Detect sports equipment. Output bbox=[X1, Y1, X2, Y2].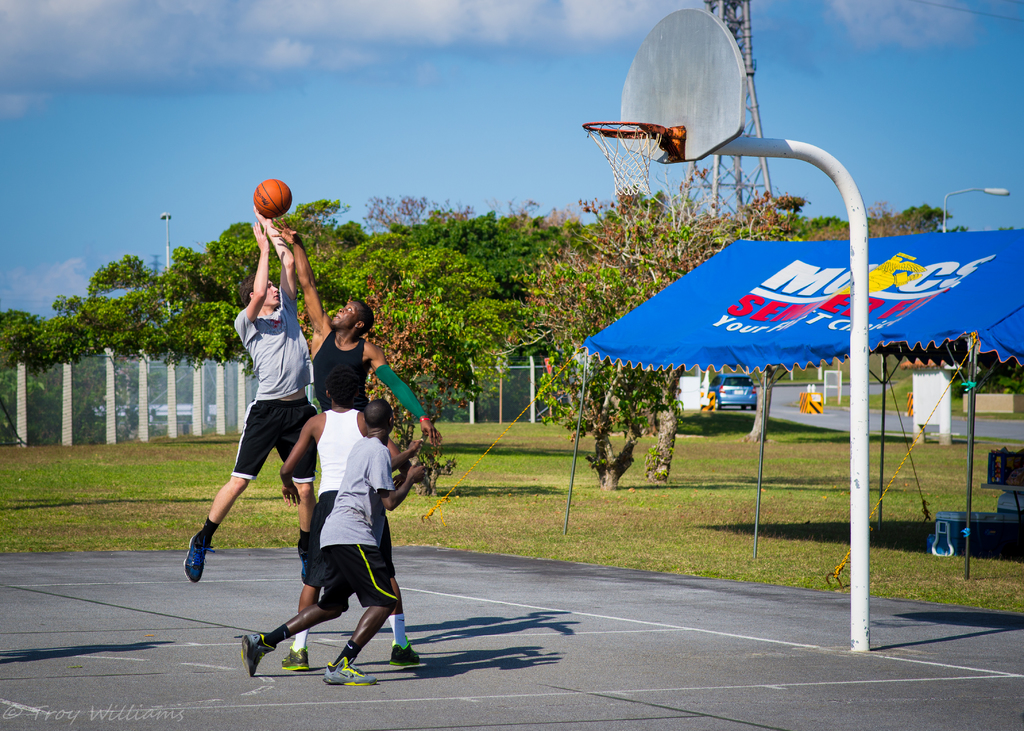
bbox=[323, 654, 379, 685].
